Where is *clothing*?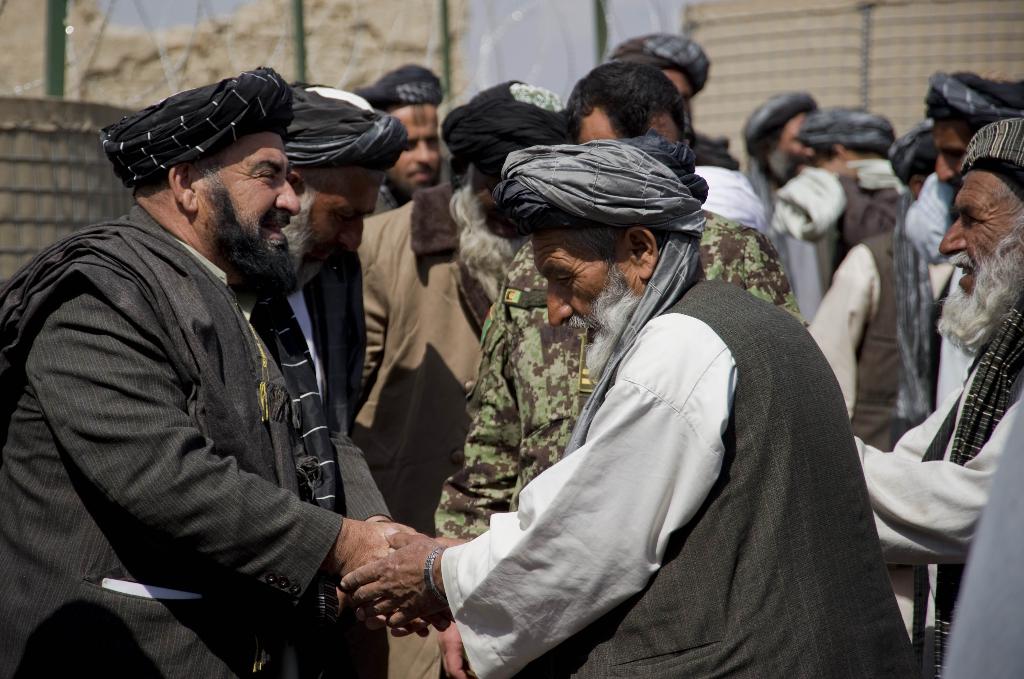
437 200 823 537.
